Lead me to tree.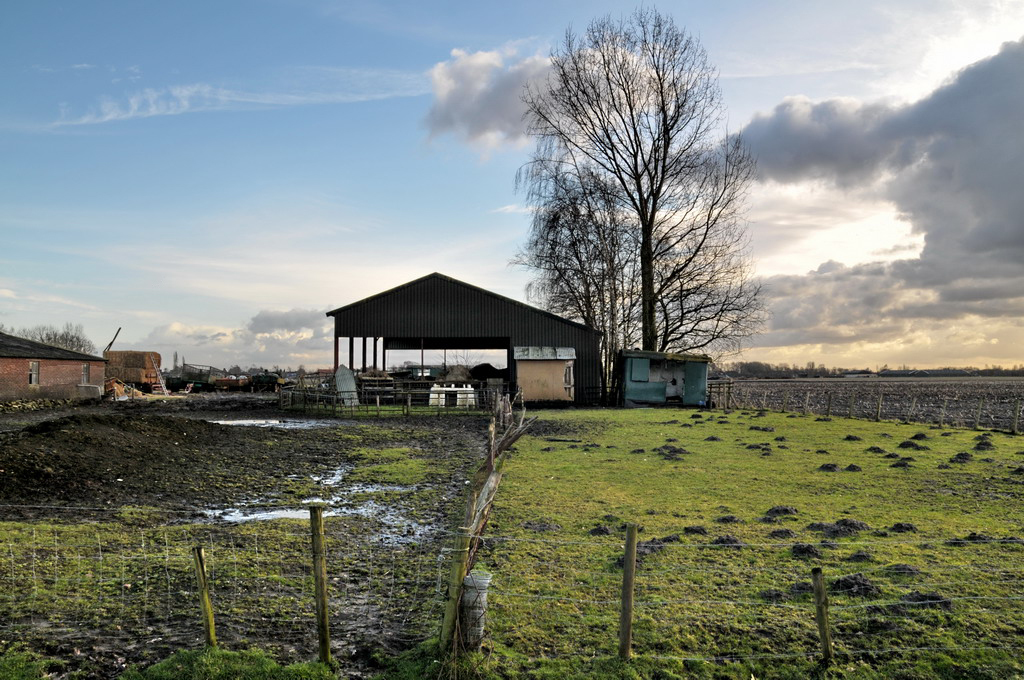
Lead to x1=0, y1=316, x2=107, y2=382.
